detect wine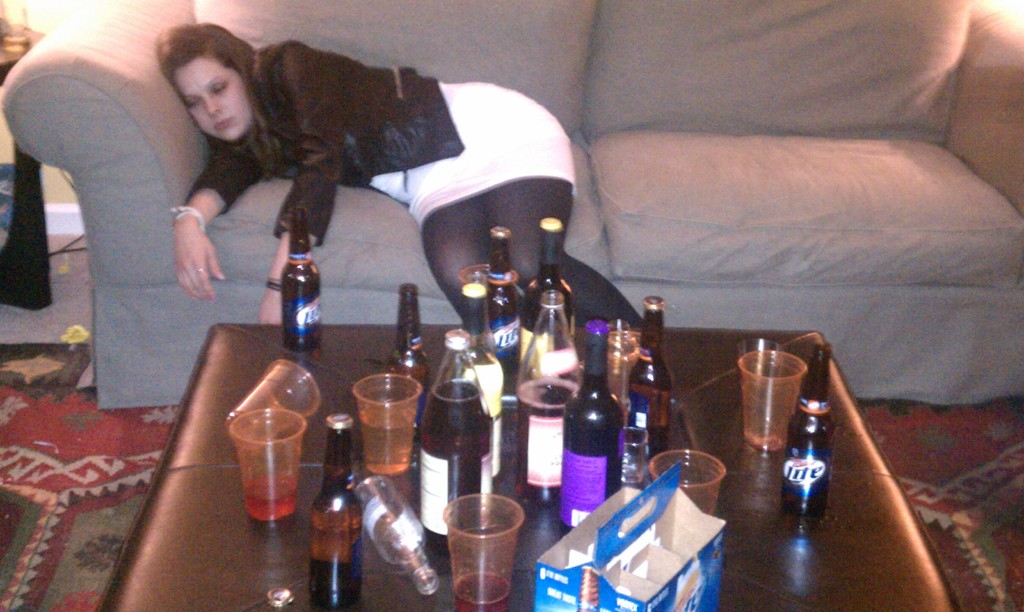
[x1=244, y1=472, x2=298, y2=519]
